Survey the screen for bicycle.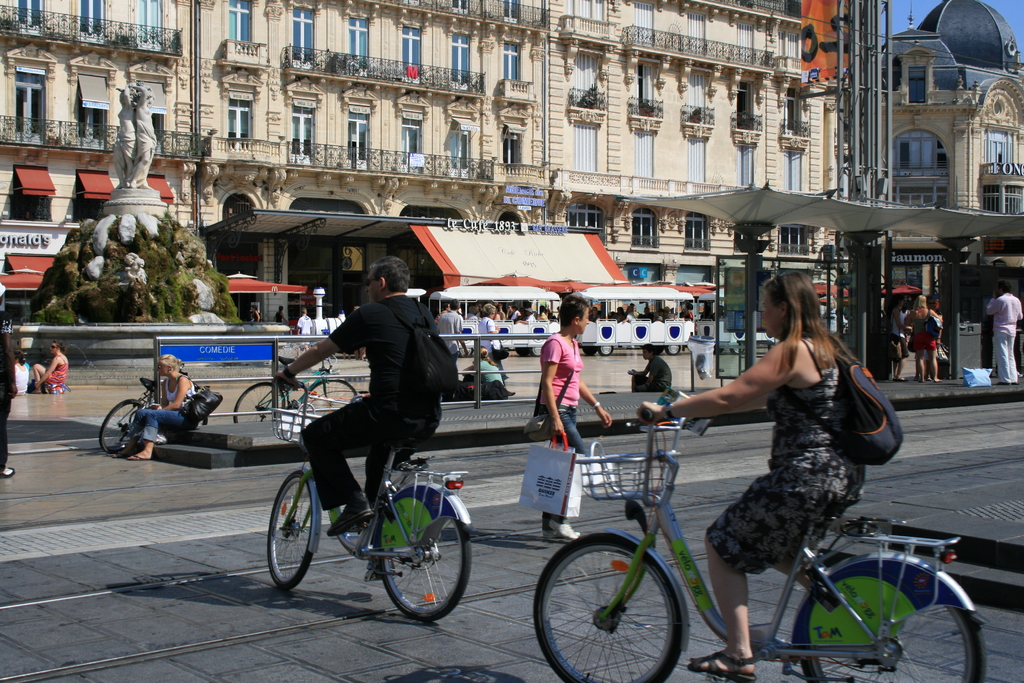
Survey found: 103, 373, 209, 457.
